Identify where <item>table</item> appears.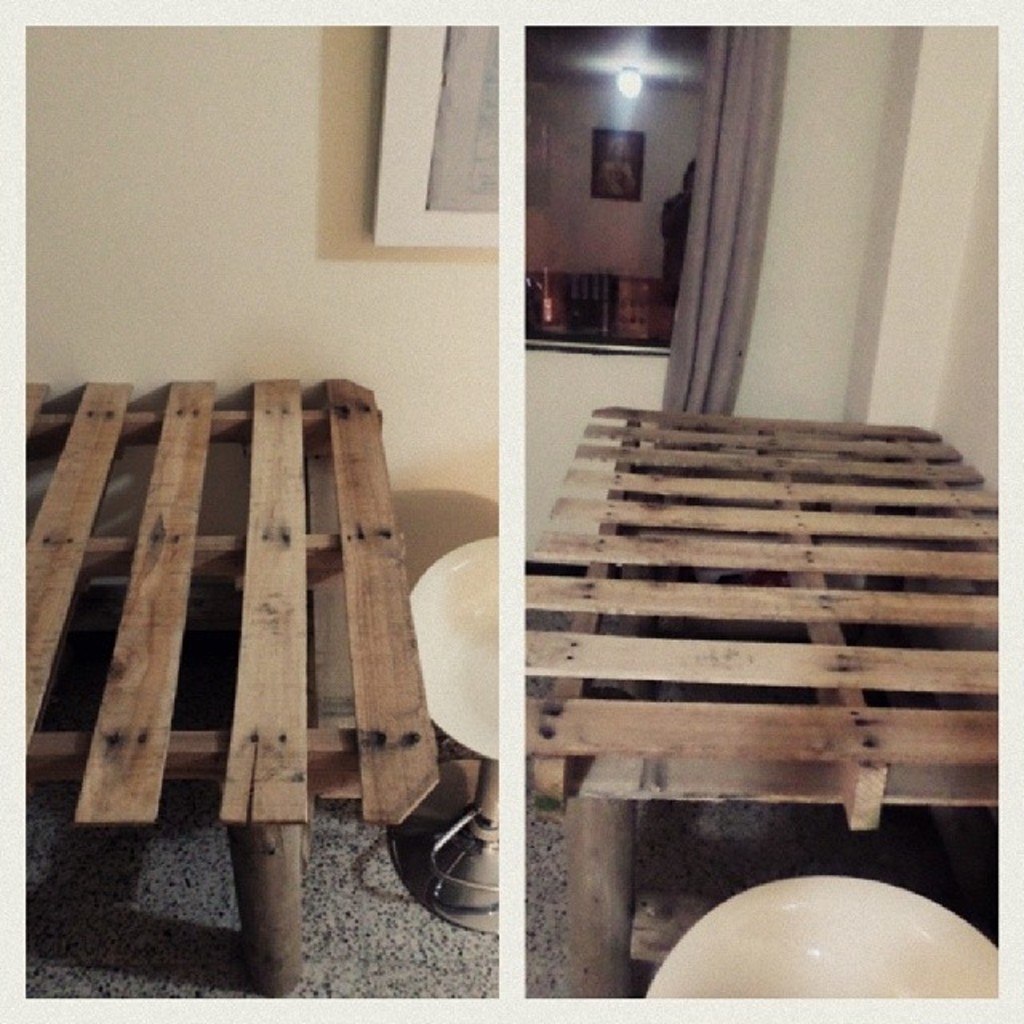
Appears at left=32, top=357, right=459, bottom=898.
